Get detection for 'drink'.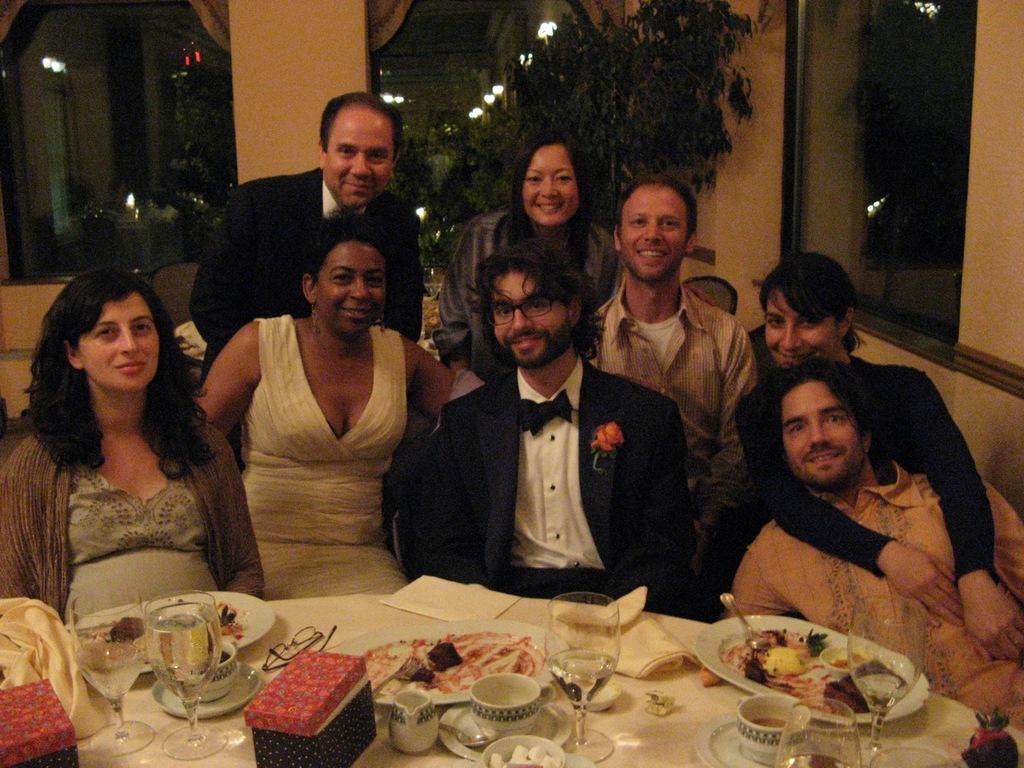
Detection: left=70, top=638, right=154, bottom=702.
